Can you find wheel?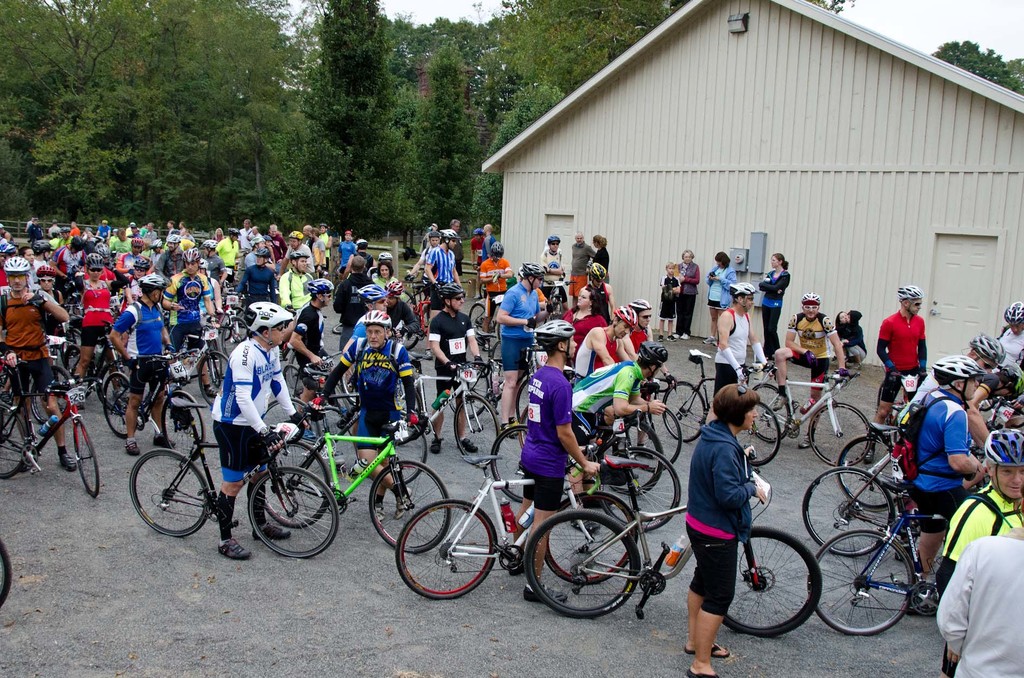
Yes, bounding box: [x1=662, y1=382, x2=706, y2=440].
